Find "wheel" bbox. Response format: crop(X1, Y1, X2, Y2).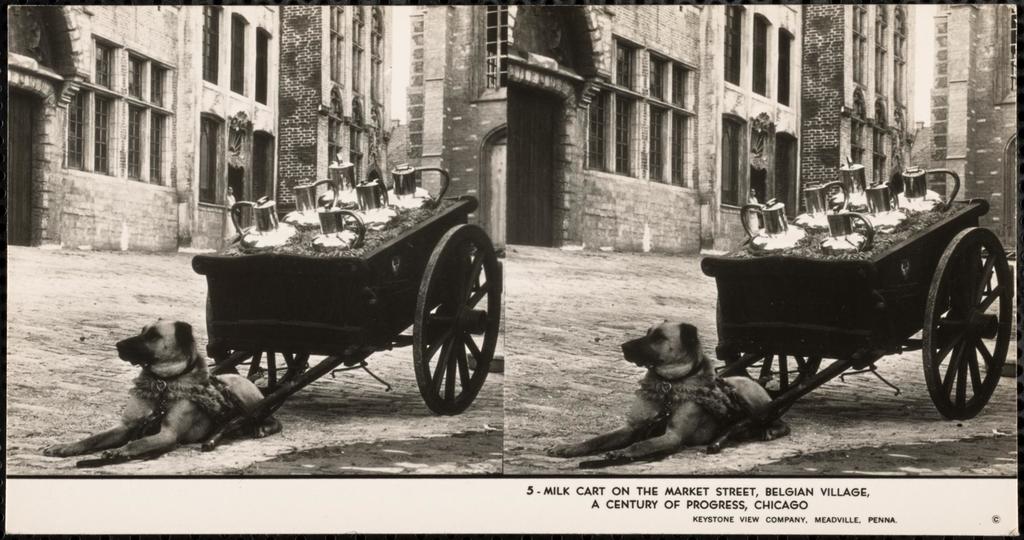
crop(410, 225, 504, 415).
